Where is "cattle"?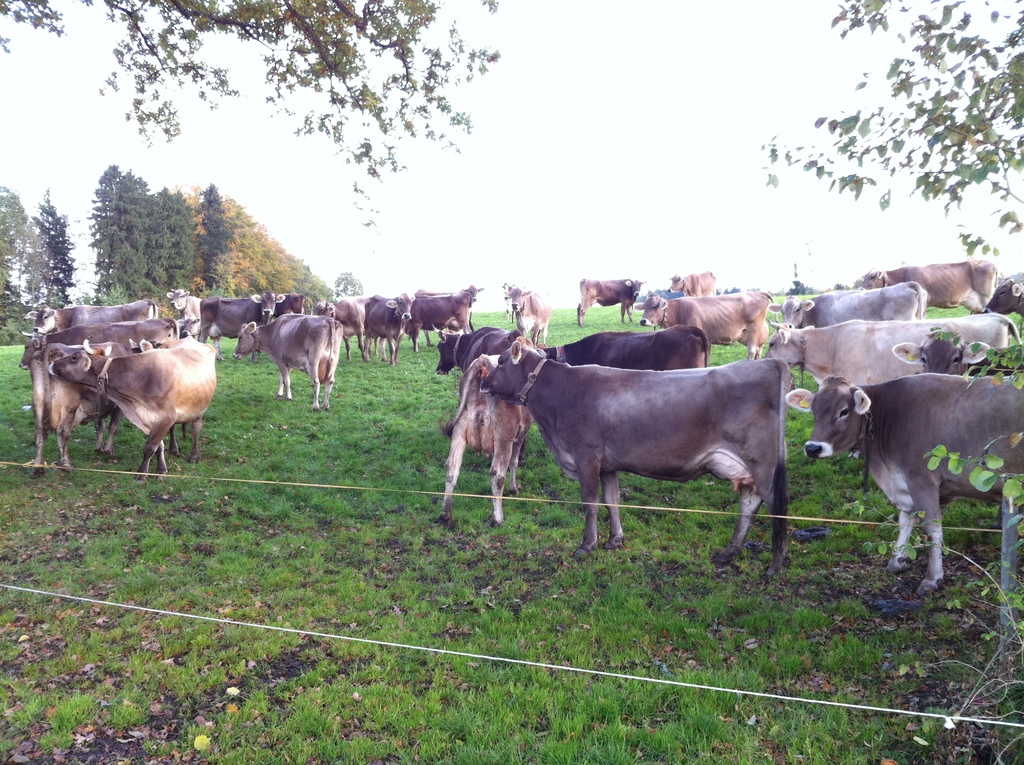
164,291,207,340.
